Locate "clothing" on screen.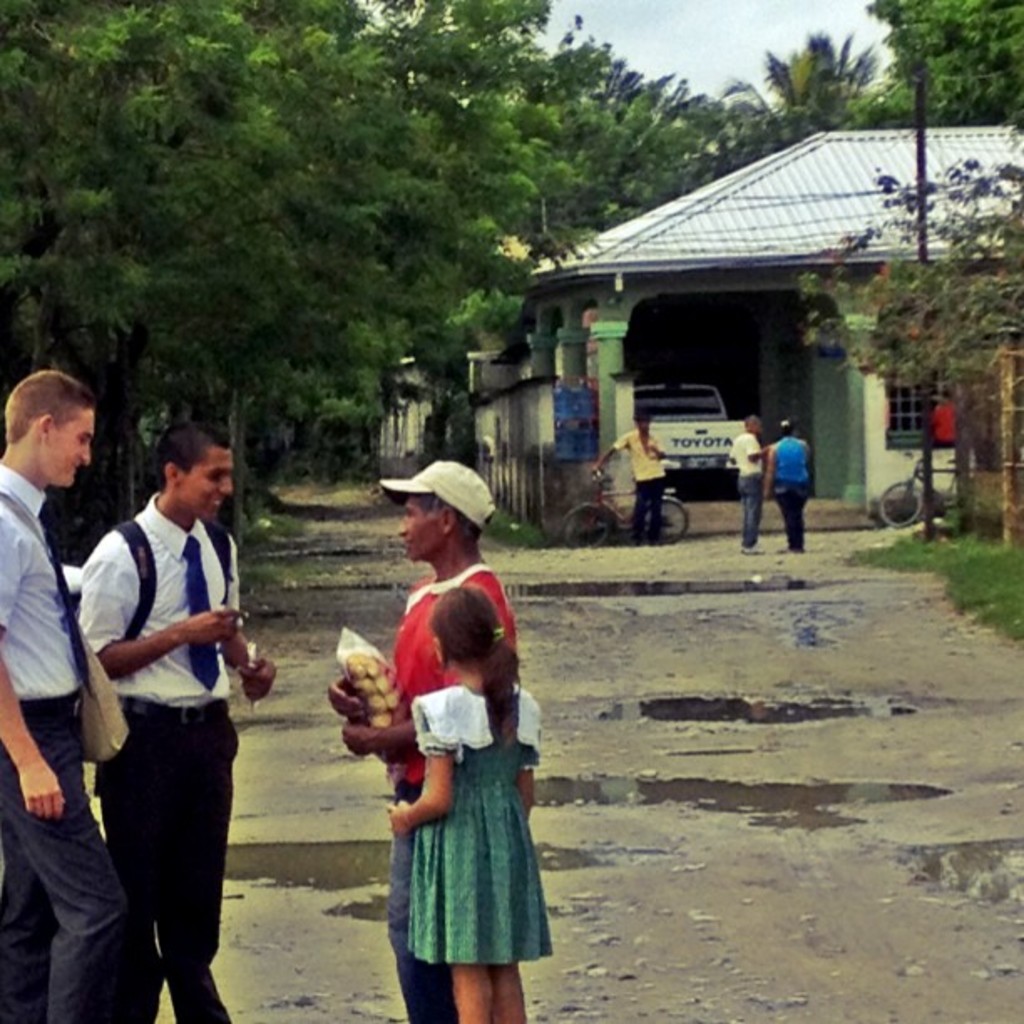
On screen at <box>773,435,815,547</box>.
